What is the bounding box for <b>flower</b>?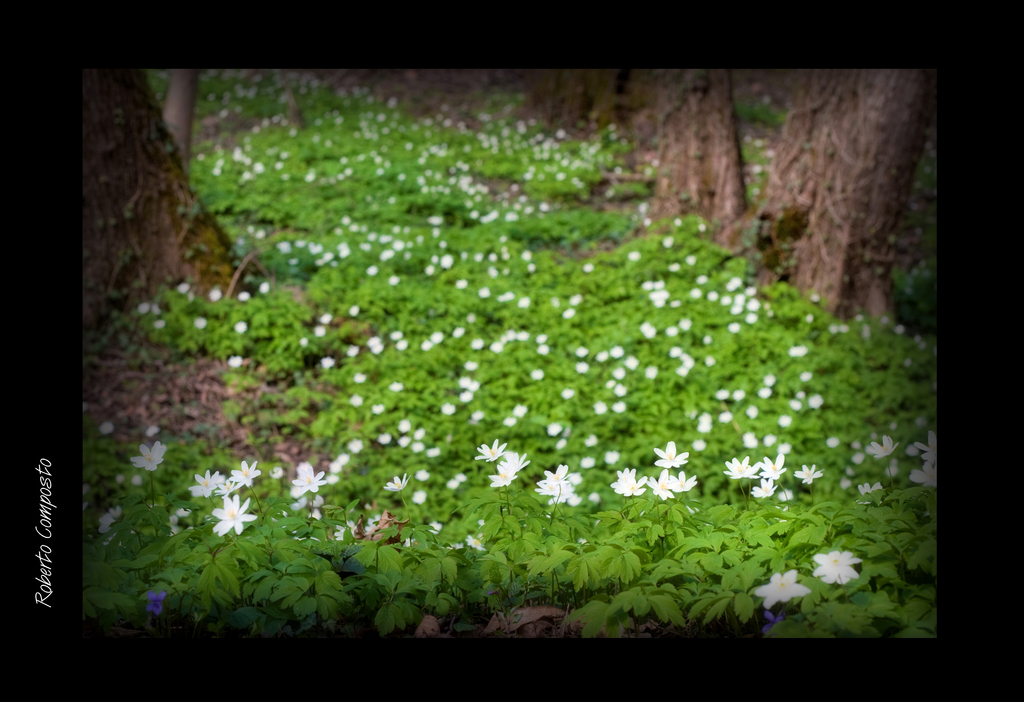
select_region(232, 456, 259, 488).
